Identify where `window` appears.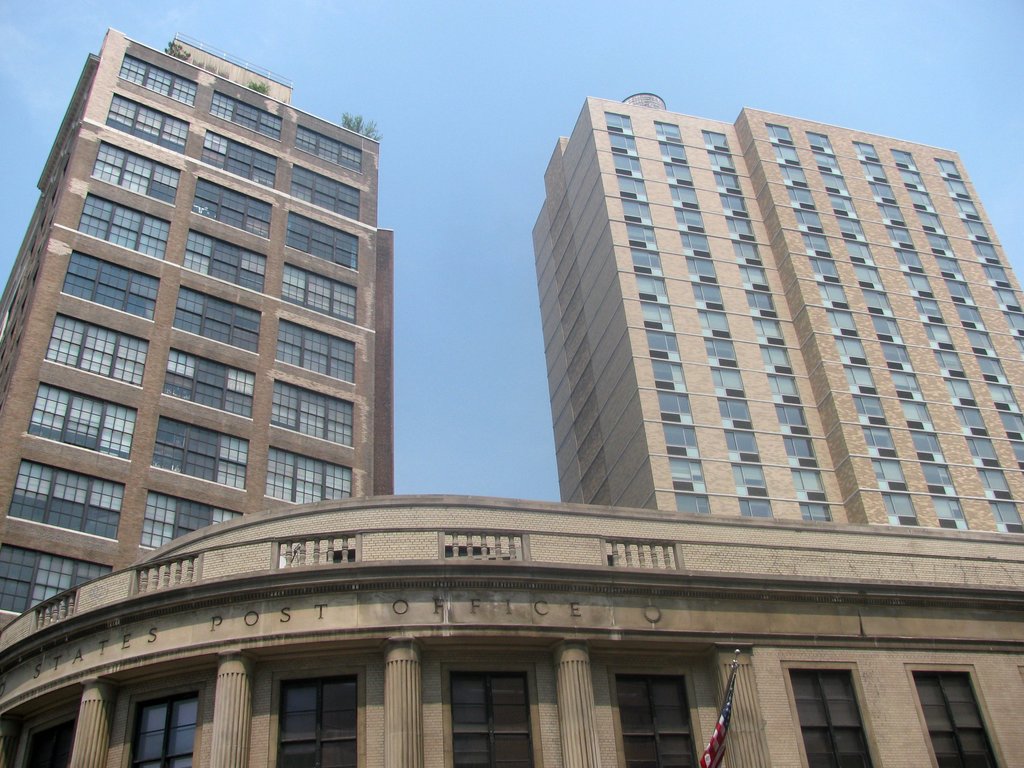
Appears at 1012:439:1023:461.
